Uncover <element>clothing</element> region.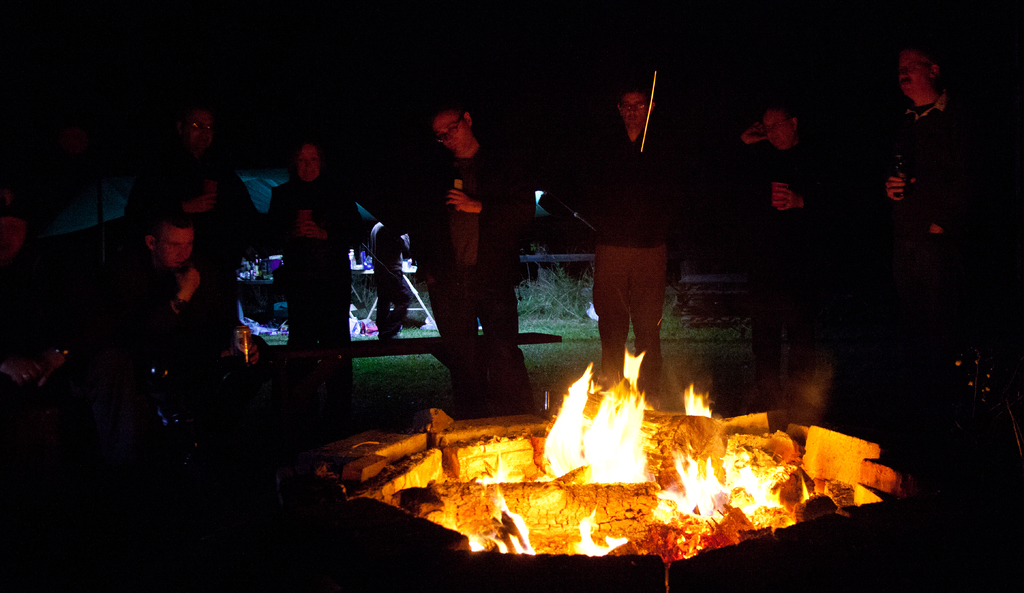
Uncovered: BBox(876, 108, 985, 256).
